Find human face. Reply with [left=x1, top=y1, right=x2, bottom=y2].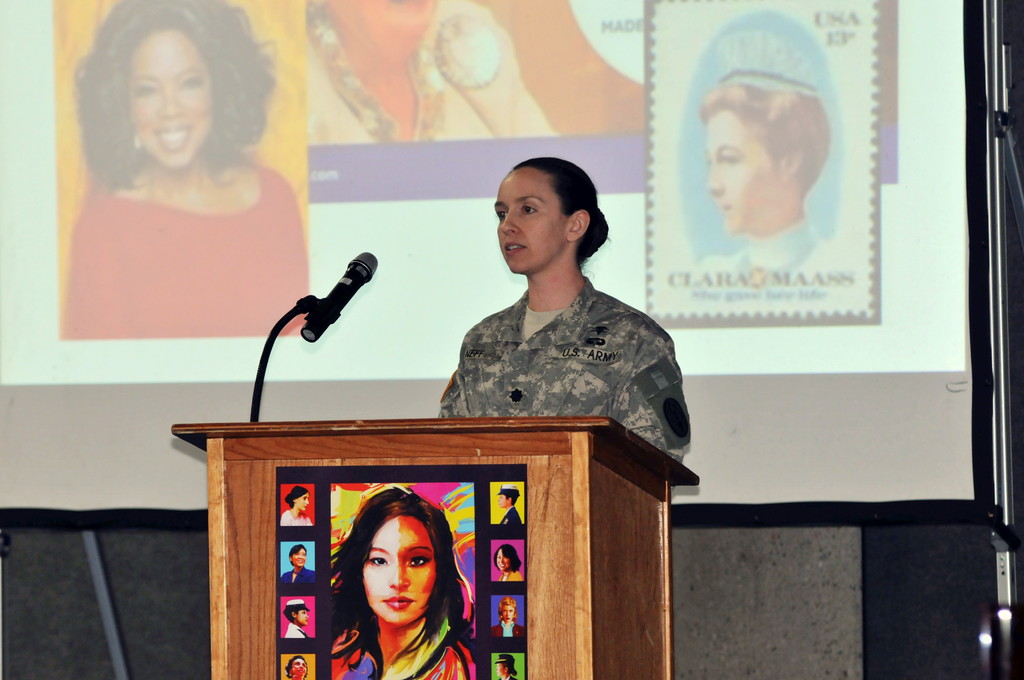
[left=495, top=494, right=508, bottom=509].
